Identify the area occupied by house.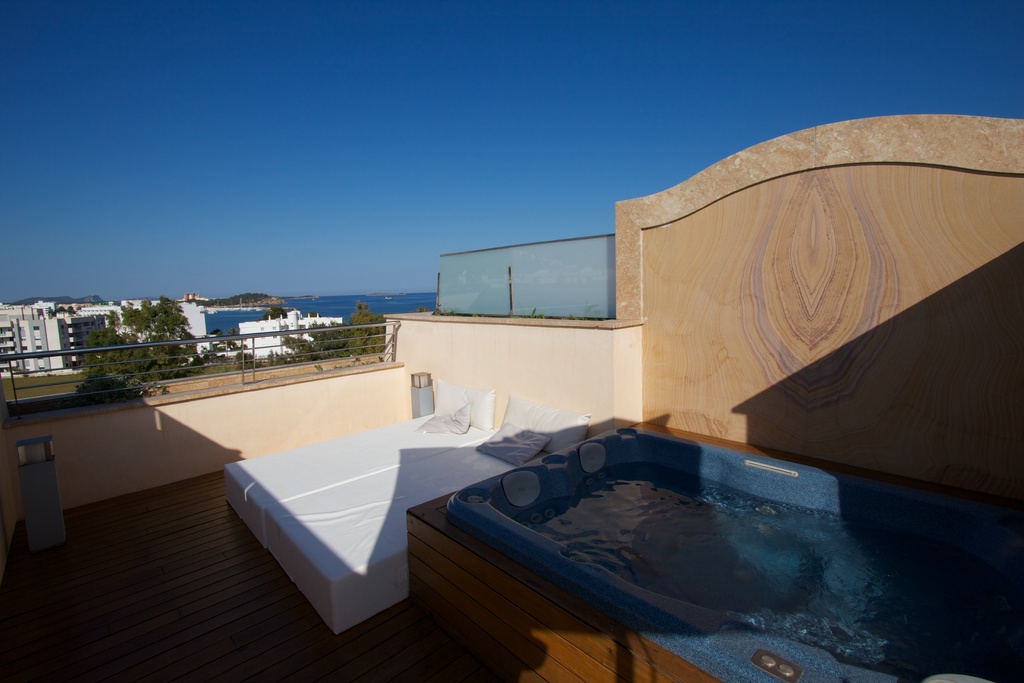
Area: box(0, 298, 22, 375).
